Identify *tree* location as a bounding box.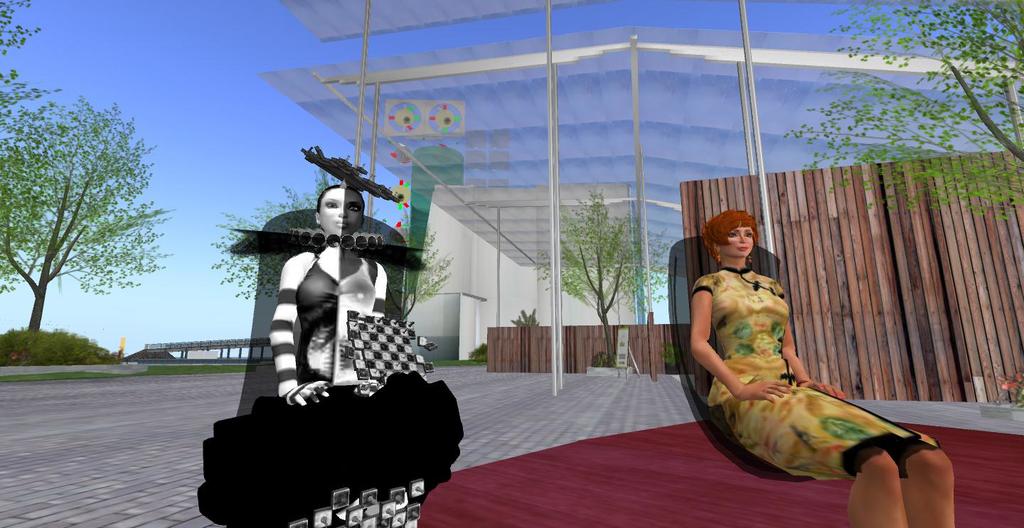
l=787, t=0, r=1023, b=217.
